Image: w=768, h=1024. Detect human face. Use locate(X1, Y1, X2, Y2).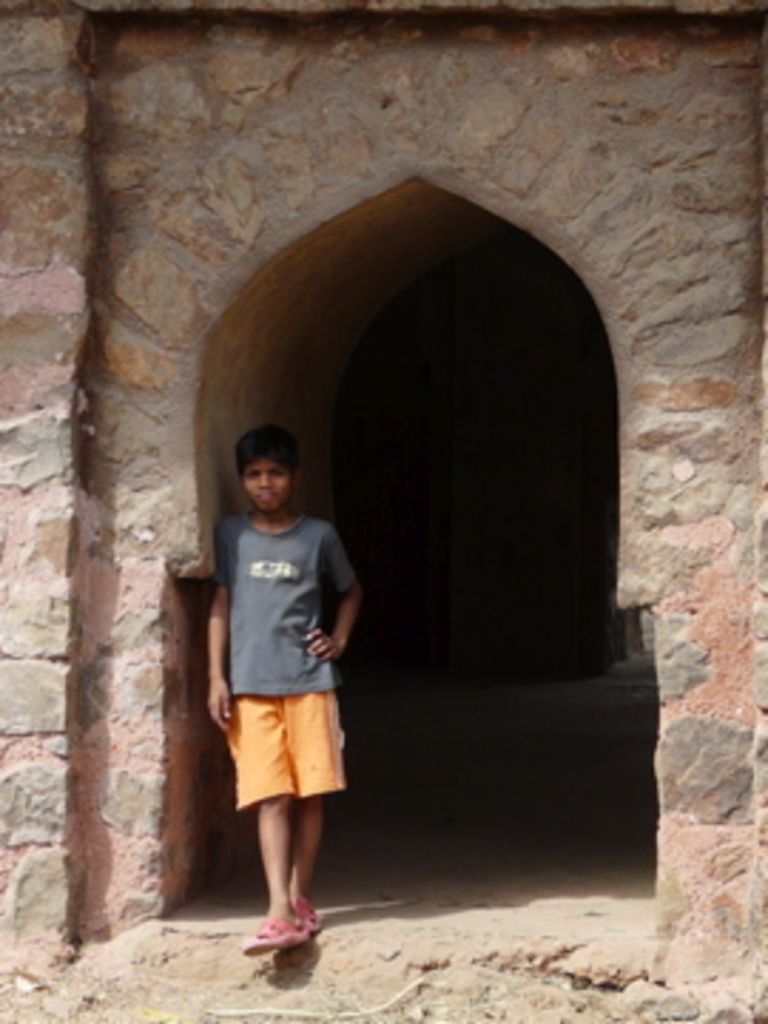
locate(242, 455, 290, 512).
